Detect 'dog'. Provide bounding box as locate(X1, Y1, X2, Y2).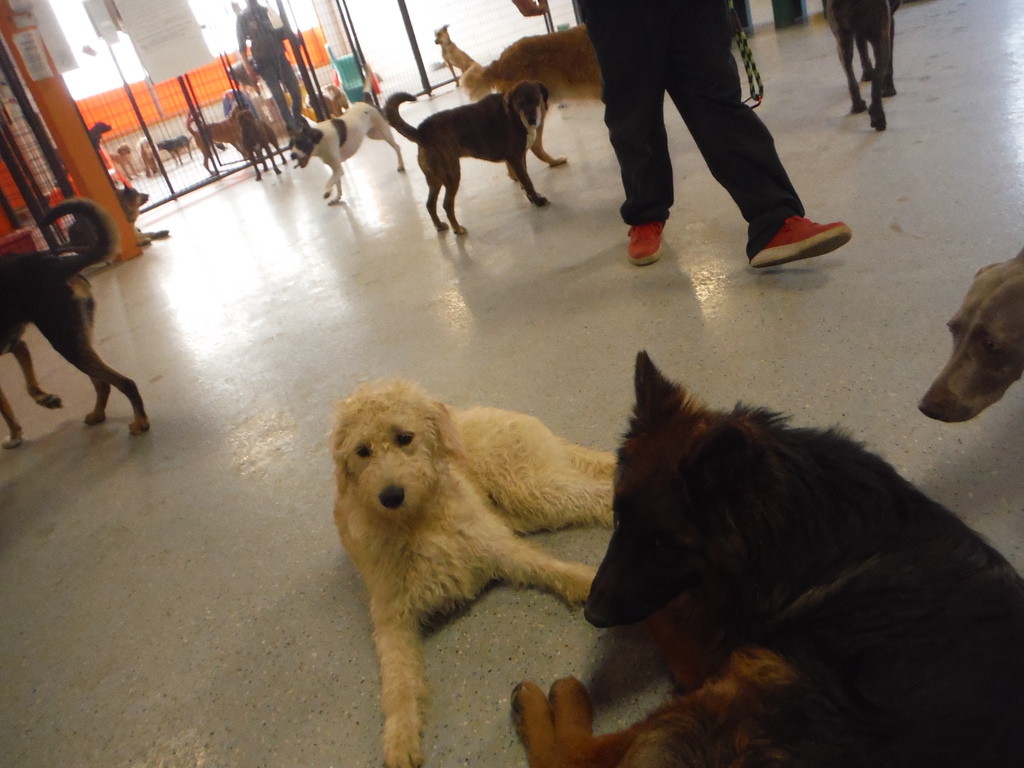
locate(306, 83, 347, 122).
